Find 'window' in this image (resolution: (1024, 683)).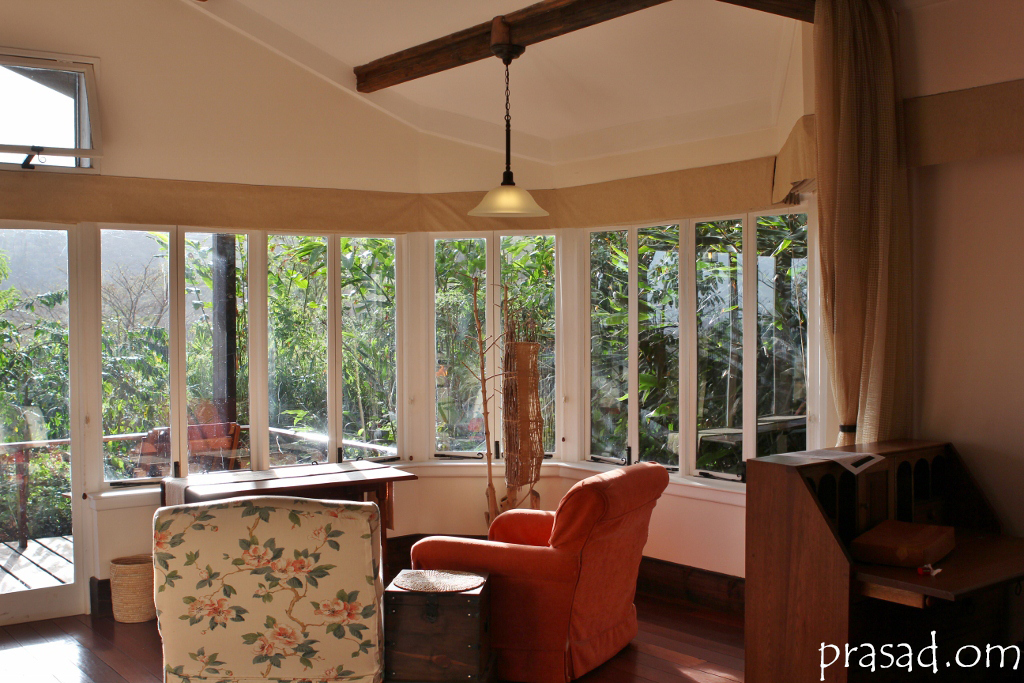
bbox=(578, 206, 822, 500).
